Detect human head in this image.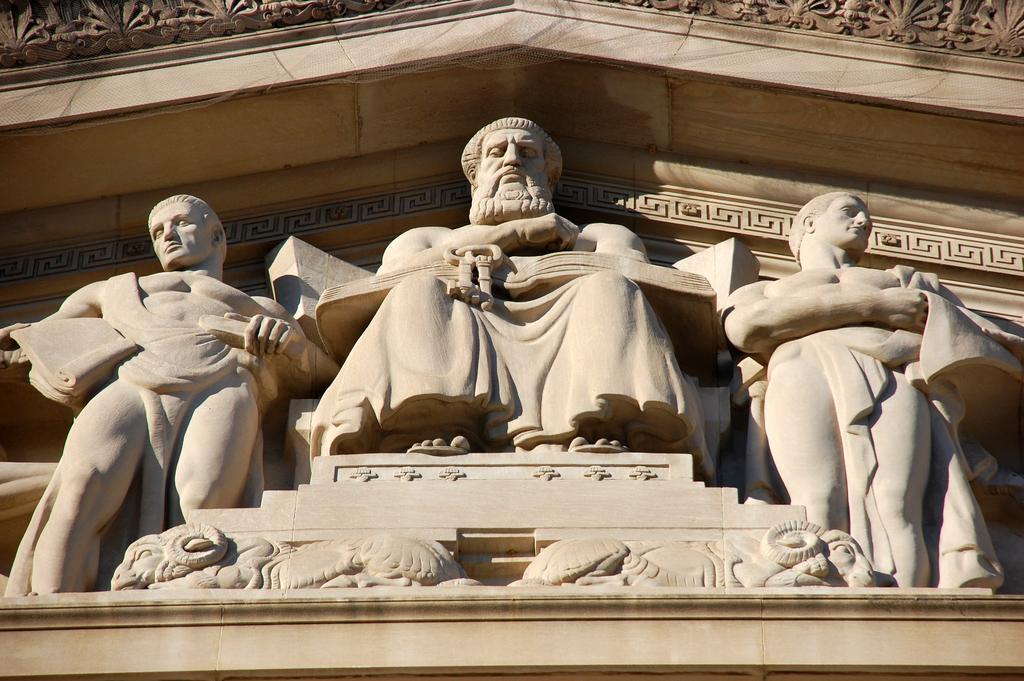
Detection: 785:189:875:265.
